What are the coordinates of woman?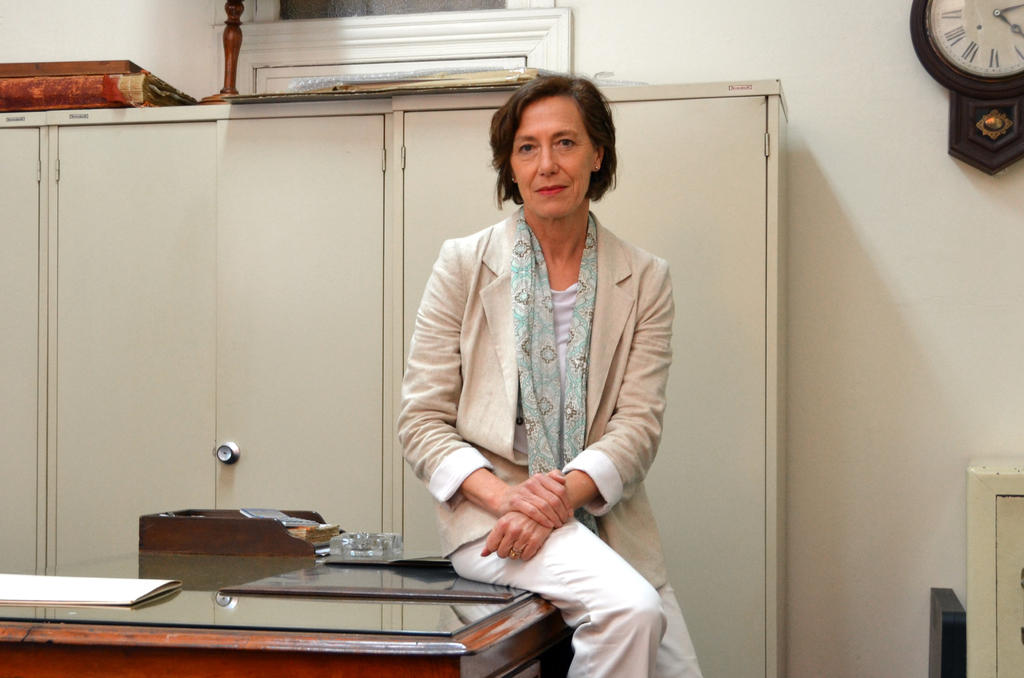
left=384, top=76, right=662, bottom=668.
